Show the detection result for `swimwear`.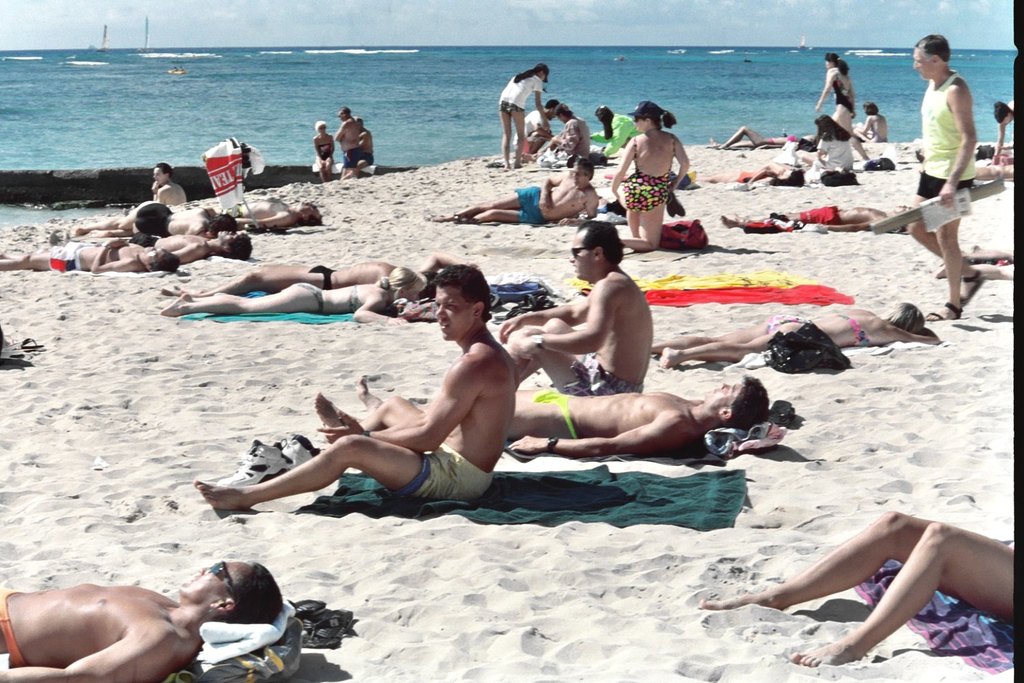
<box>563,346,679,400</box>.
